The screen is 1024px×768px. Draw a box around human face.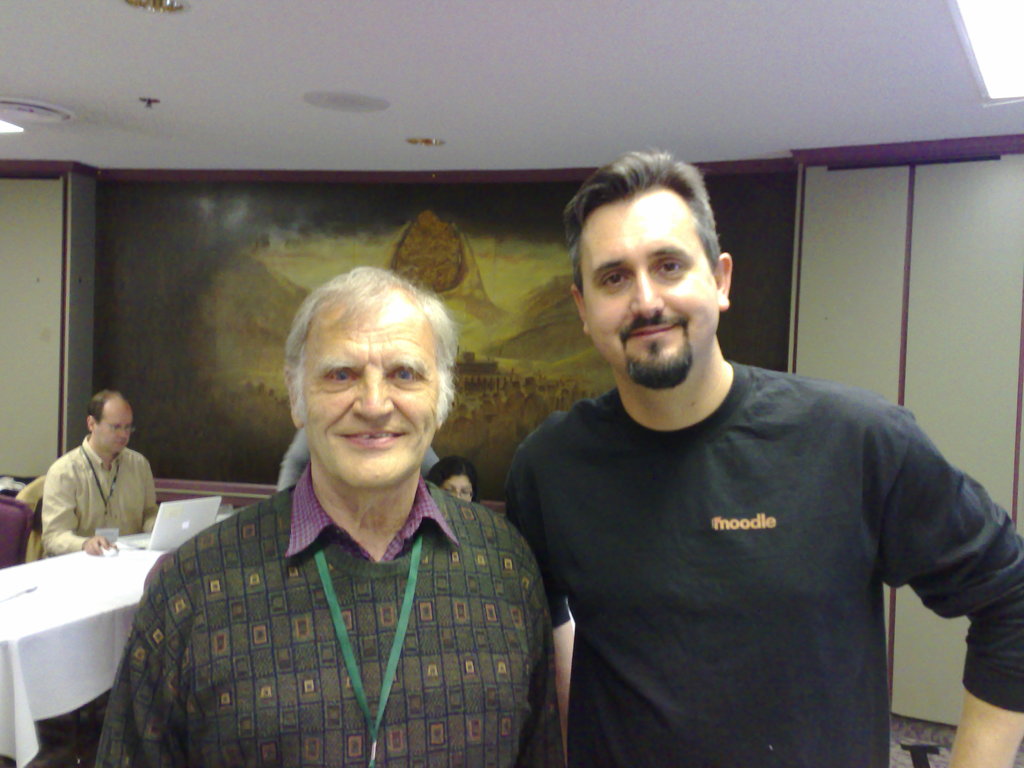
crop(583, 193, 721, 386).
